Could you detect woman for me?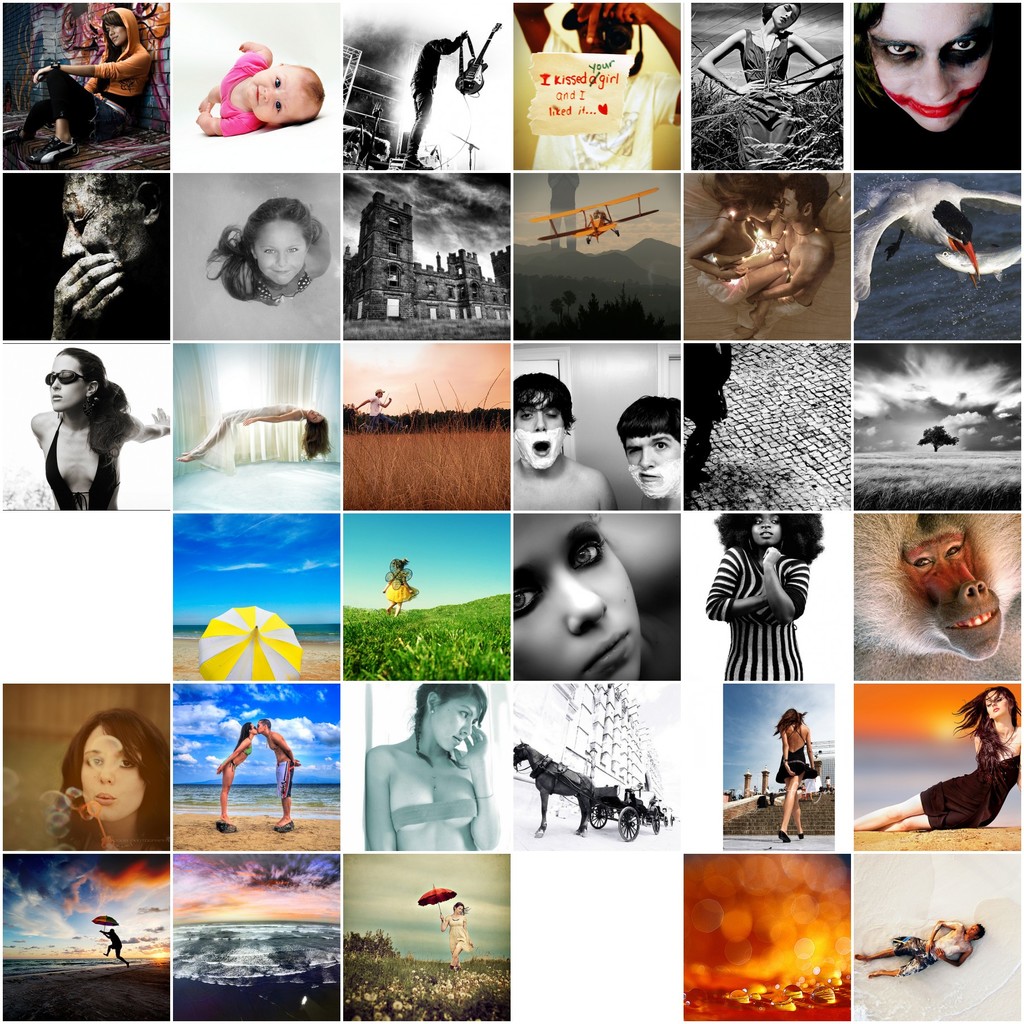
Detection result: bbox=(439, 900, 472, 973).
